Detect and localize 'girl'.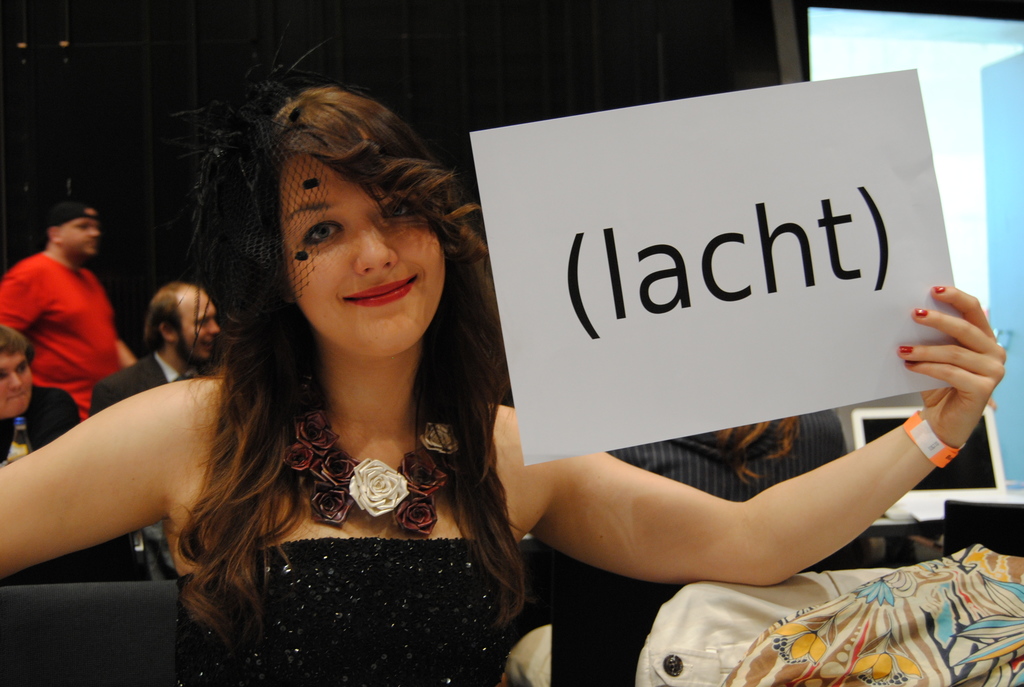
Localized at (0, 39, 1004, 686).
